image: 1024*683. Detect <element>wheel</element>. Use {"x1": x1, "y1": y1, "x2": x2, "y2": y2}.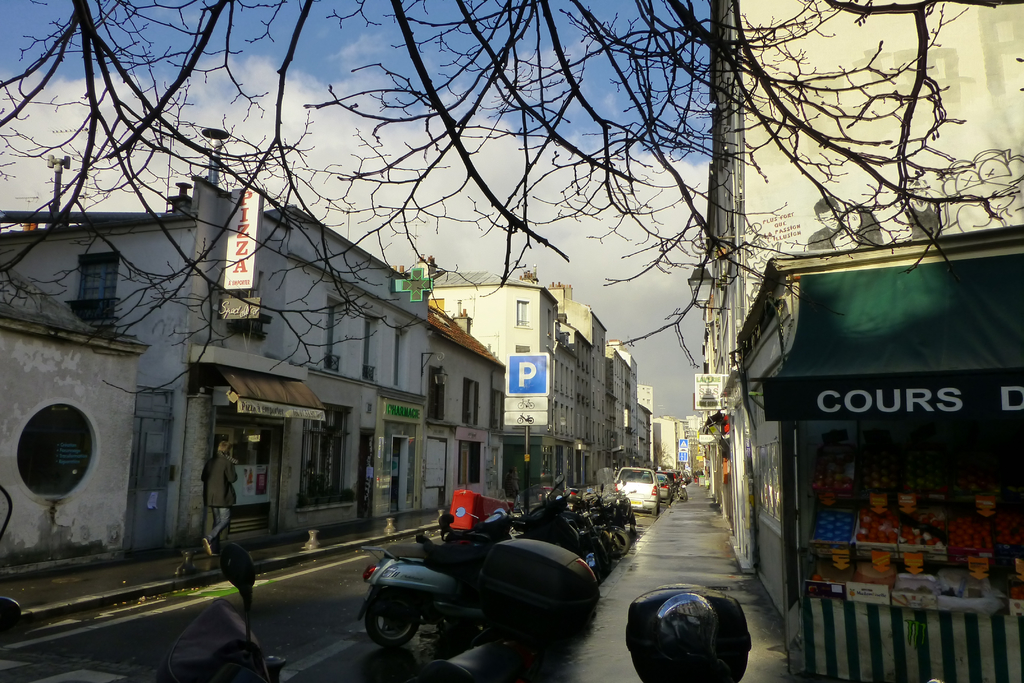
{"x1": 527, "y1": 418, "x2": 534, "y2": 424}.
